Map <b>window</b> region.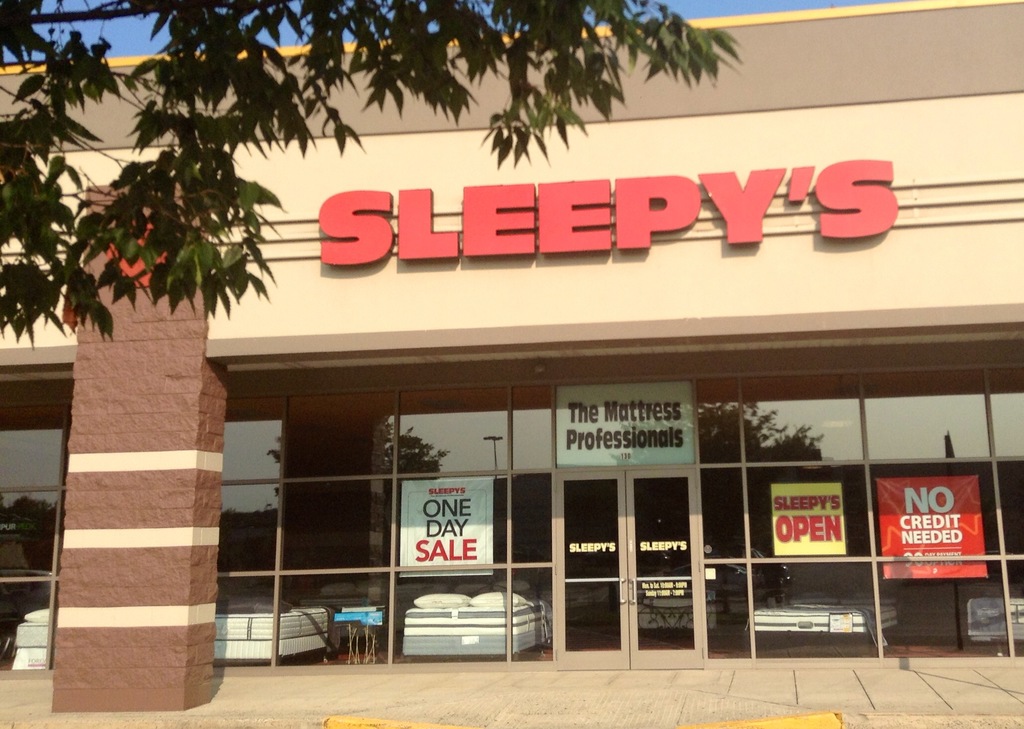
Mapped to (x1=867, y1=359, x2=999, y2=562).
